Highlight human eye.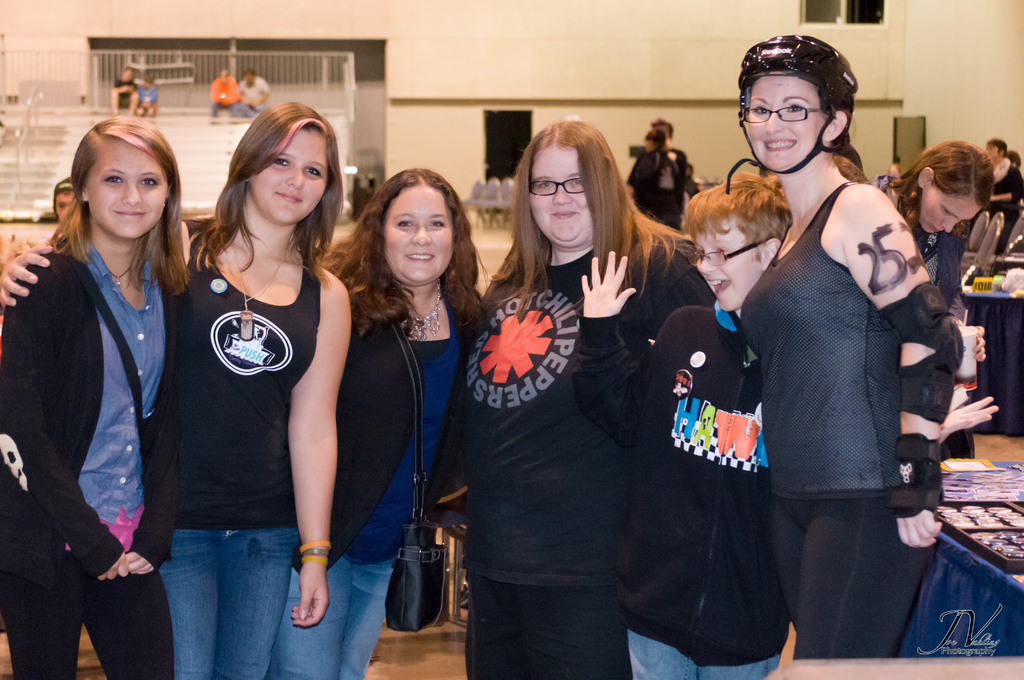
Highlighted region: {"left": 536, "top": 180, "right": 555, "bottom": 191}.
